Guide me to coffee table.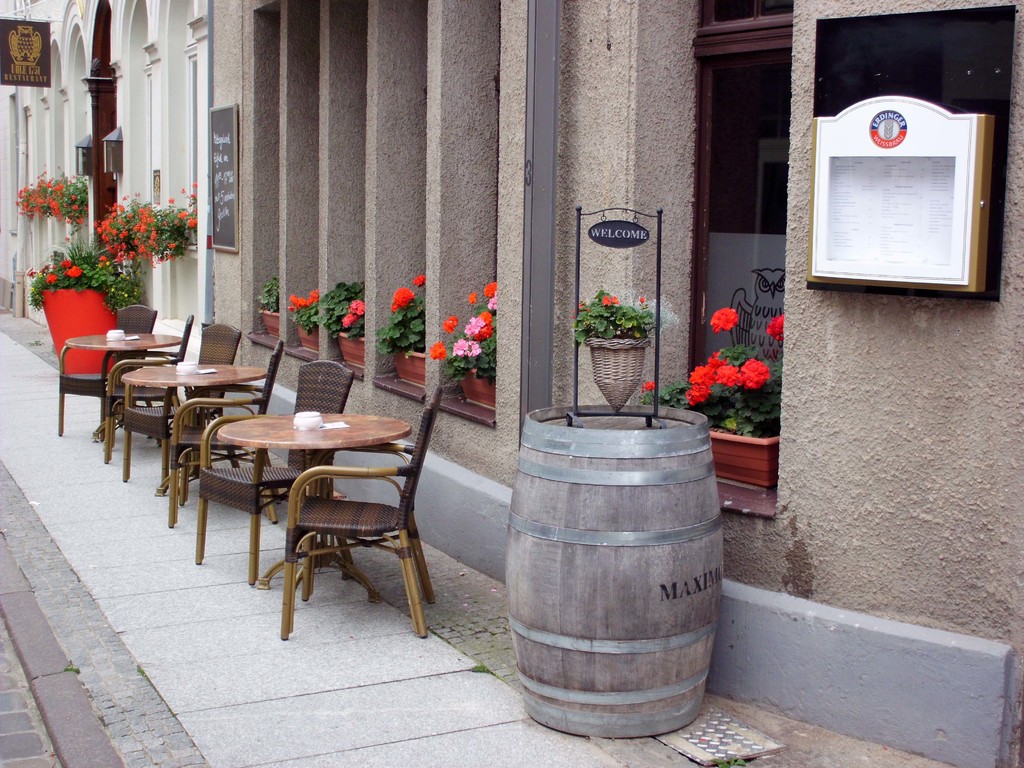
Guidance: (x1=59, y1=328, x2=181, y2=438).
